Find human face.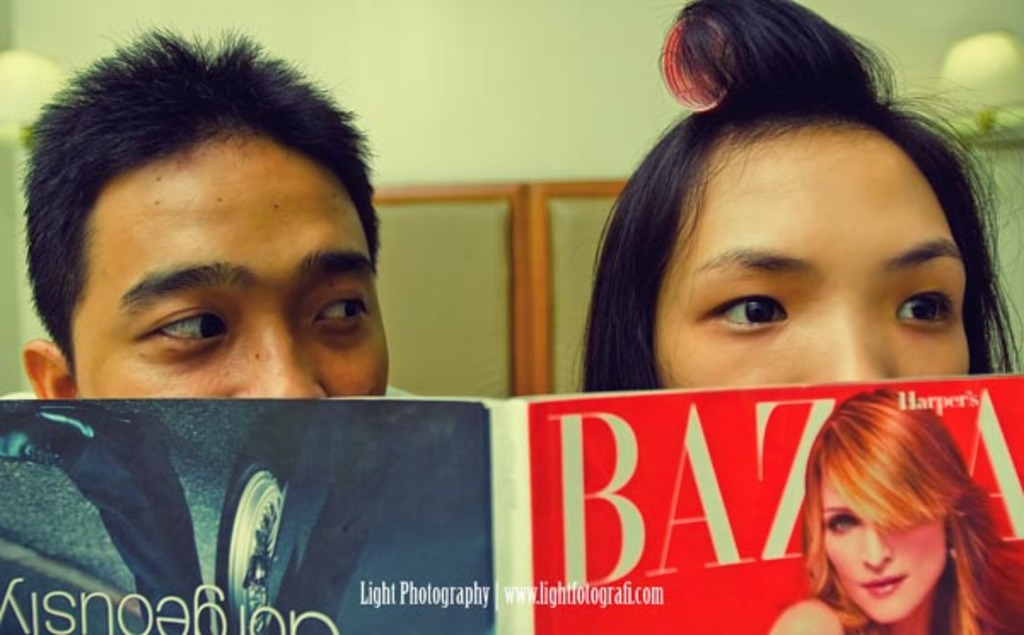
bbox=(643, 130, 973, 382).
